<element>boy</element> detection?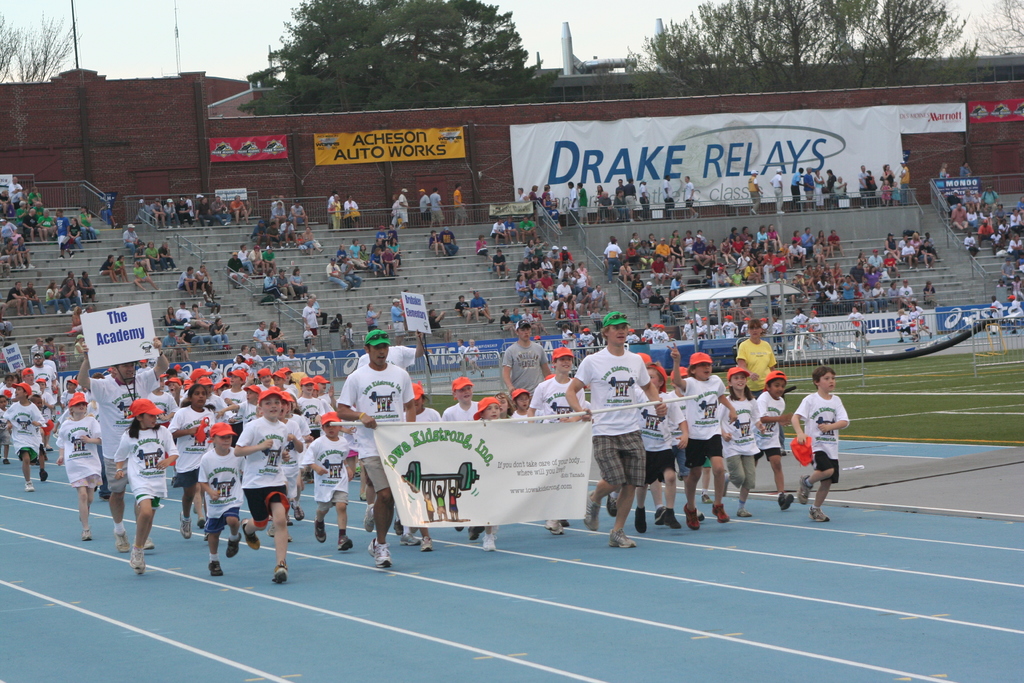
742:317:750:336
